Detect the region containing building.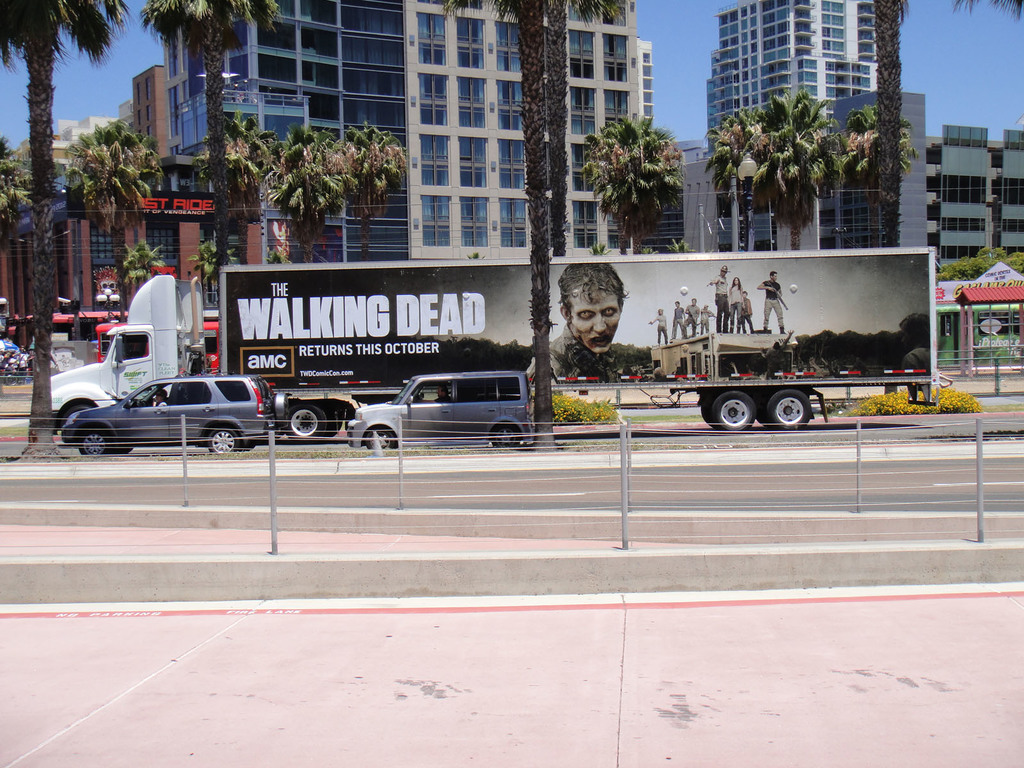
[x1=819, y1=92, x2=922, y2=245].
